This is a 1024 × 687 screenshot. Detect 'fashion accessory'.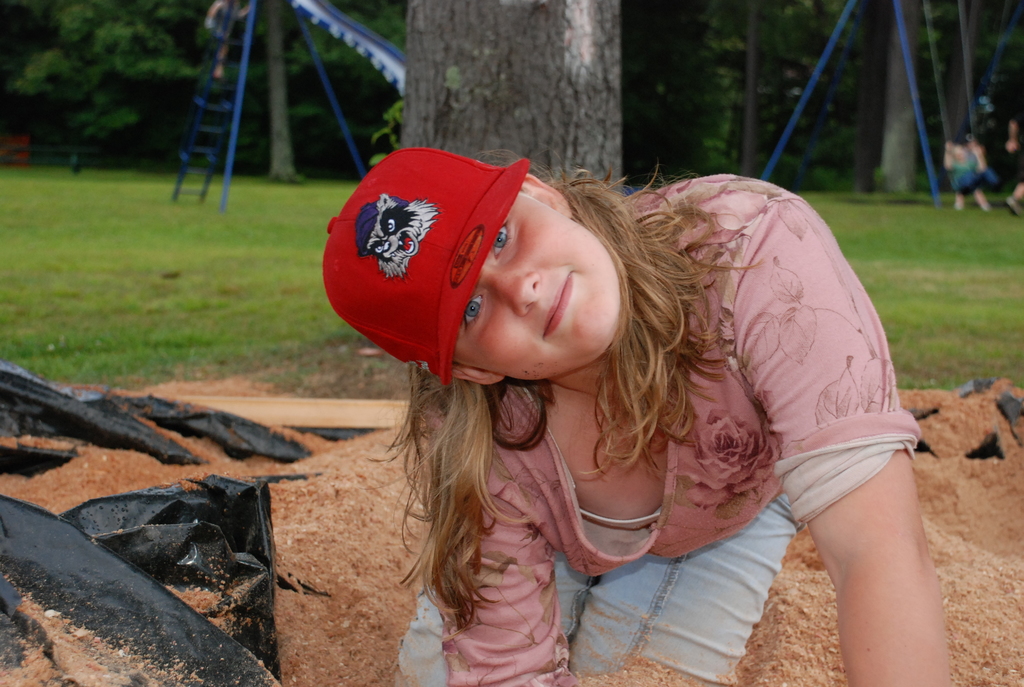
<region>314, 144, 527, 380</region>.
